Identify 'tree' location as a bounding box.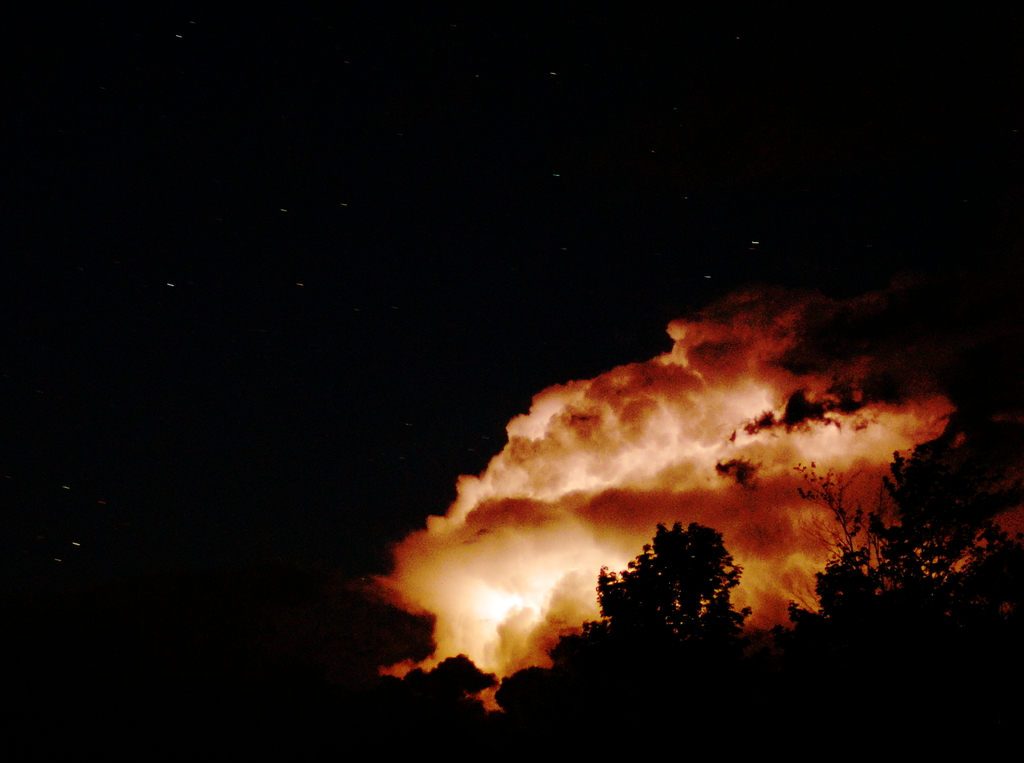
554,515,772,662.
